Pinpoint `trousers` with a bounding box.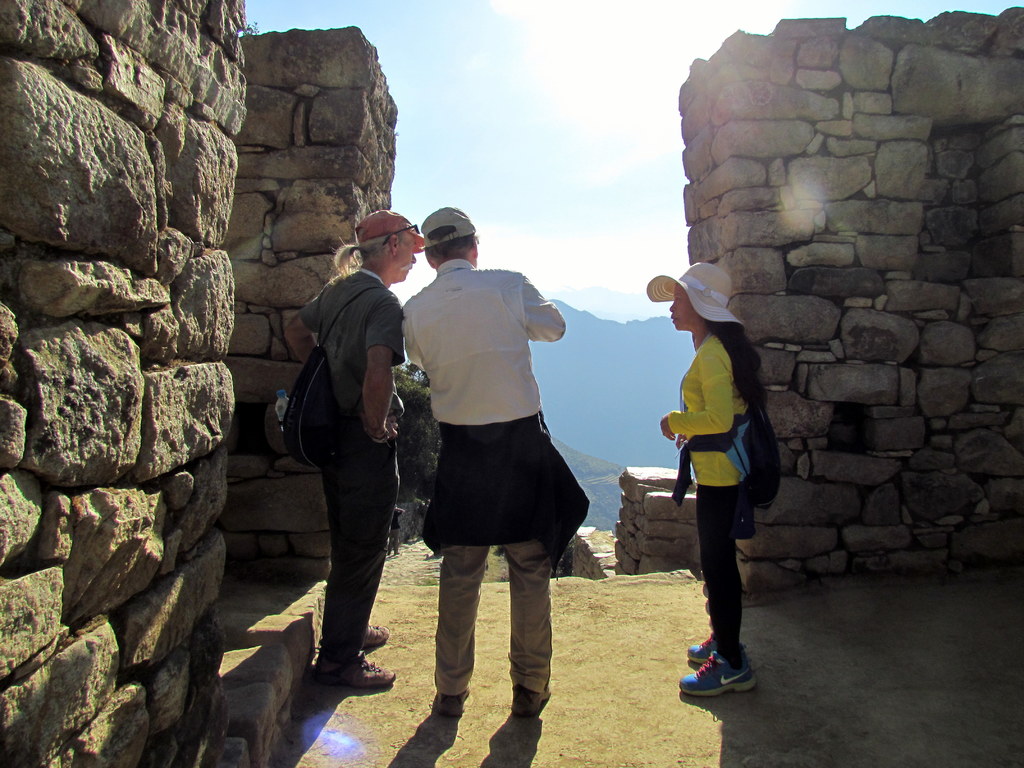
[x1=317, y1=424, x2=403, y2=668].
